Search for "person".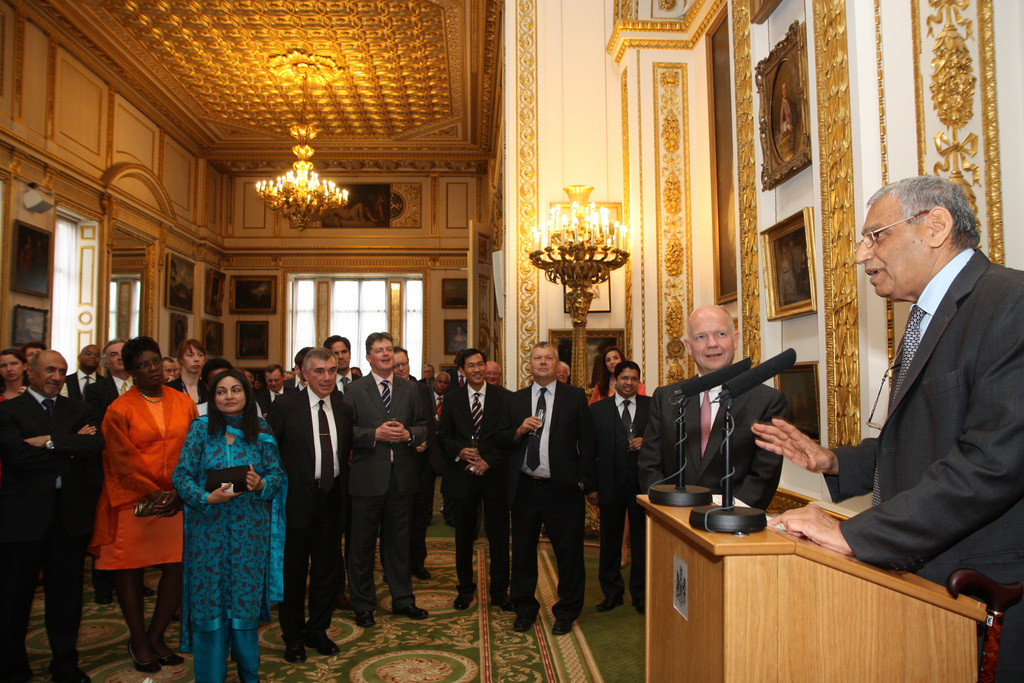
Found at pyautogui.locateOnScreen(326, 336, 368, 403).
